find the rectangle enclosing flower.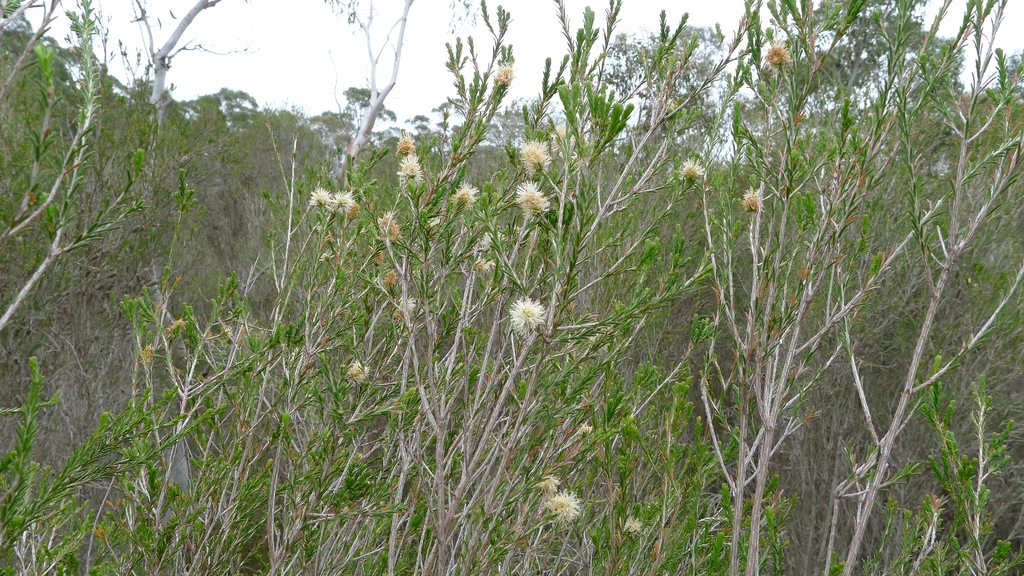
(x1=522, y1=141, x2=549, y2=172).
